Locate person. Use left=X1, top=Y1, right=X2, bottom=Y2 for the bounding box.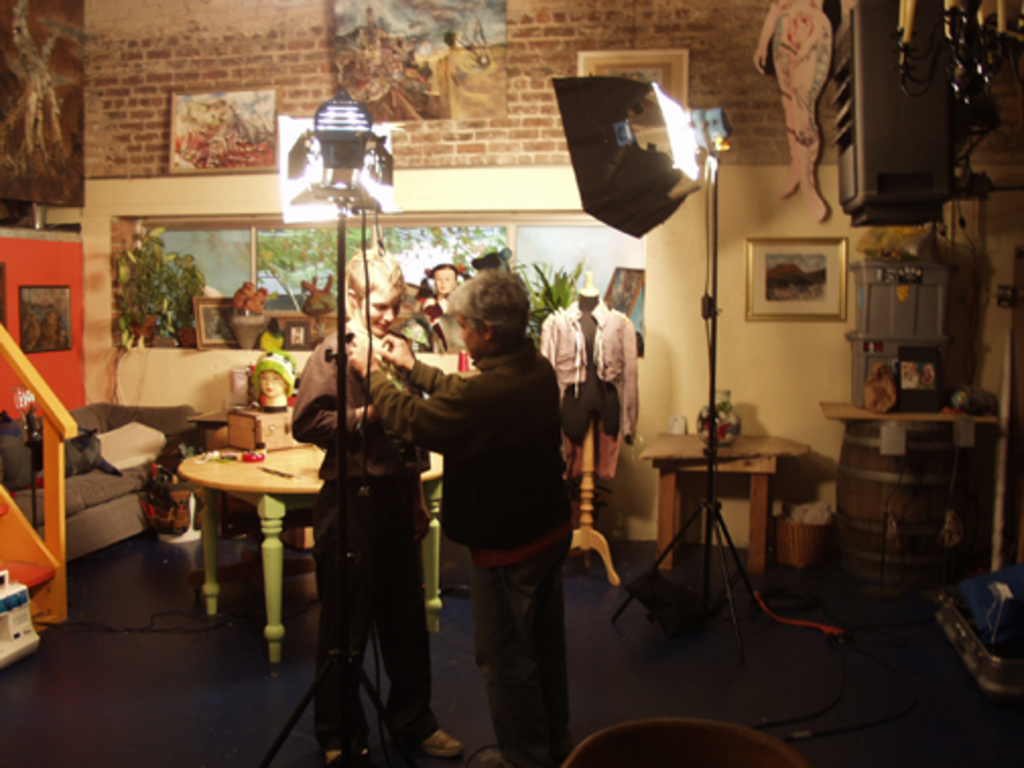
left=282, top=238, right=471, bottom=766.
